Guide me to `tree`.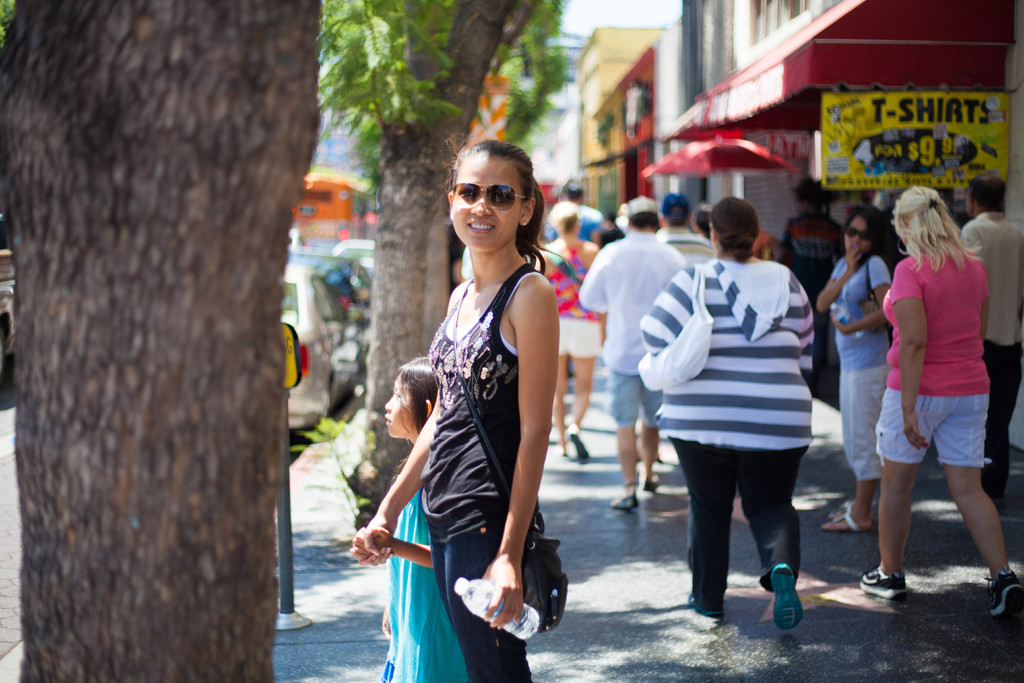
Guidance: Rect(304, 0, 566, 450).
